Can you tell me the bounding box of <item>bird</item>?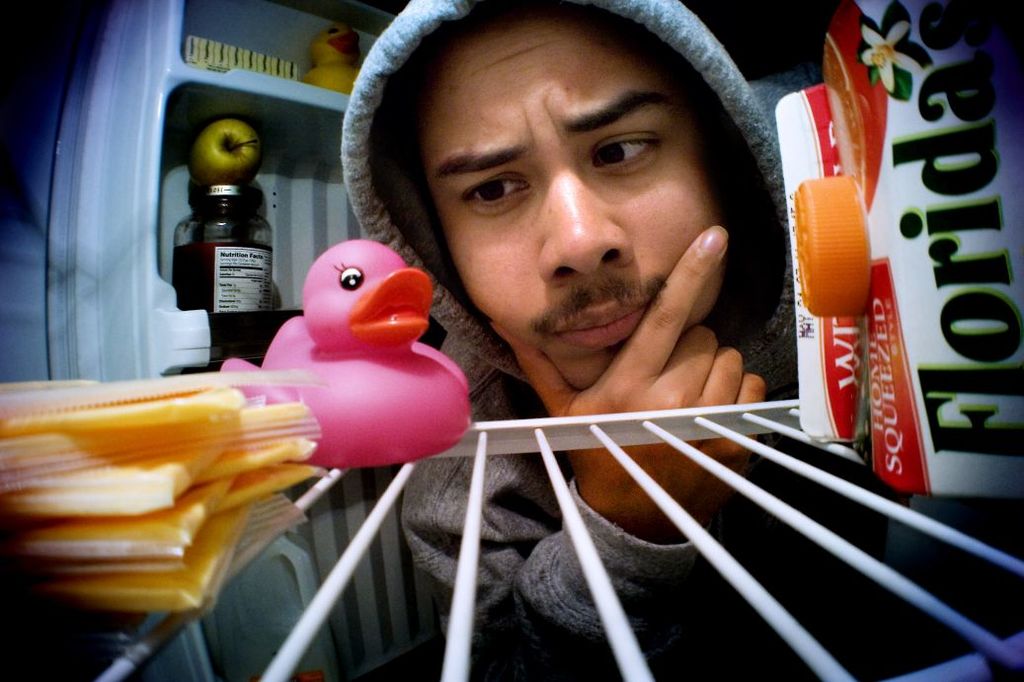
(left=224, top=227, right=461, bottom=487).
